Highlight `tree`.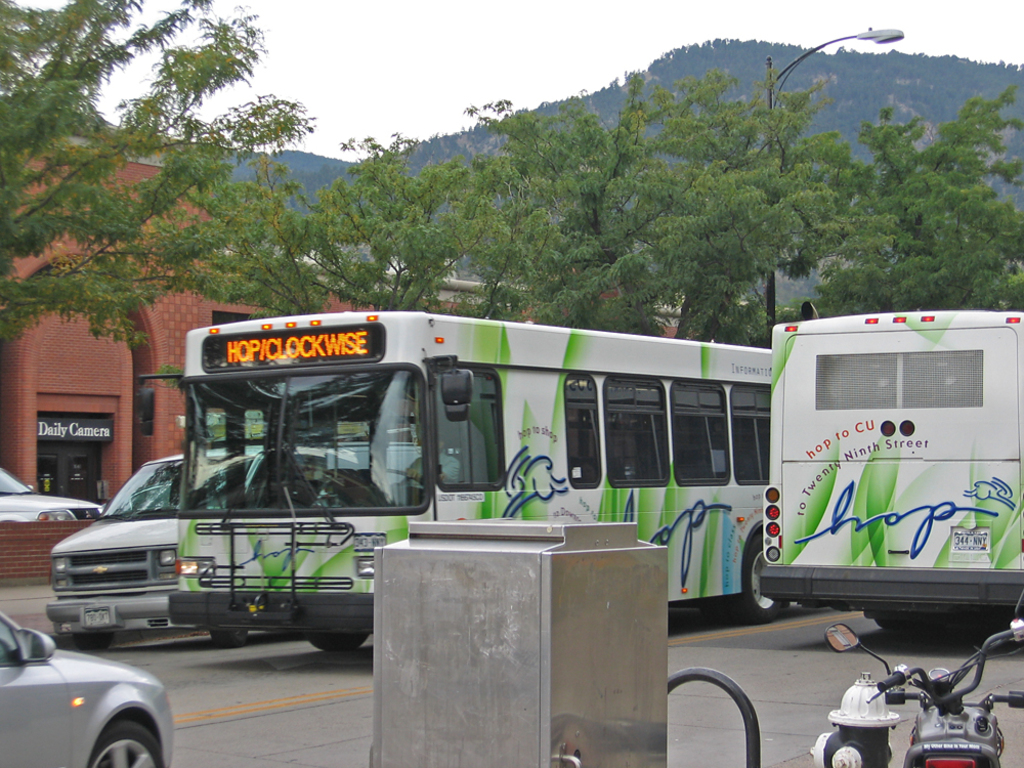
Highlighted region: (465, 86, 869, 364).
